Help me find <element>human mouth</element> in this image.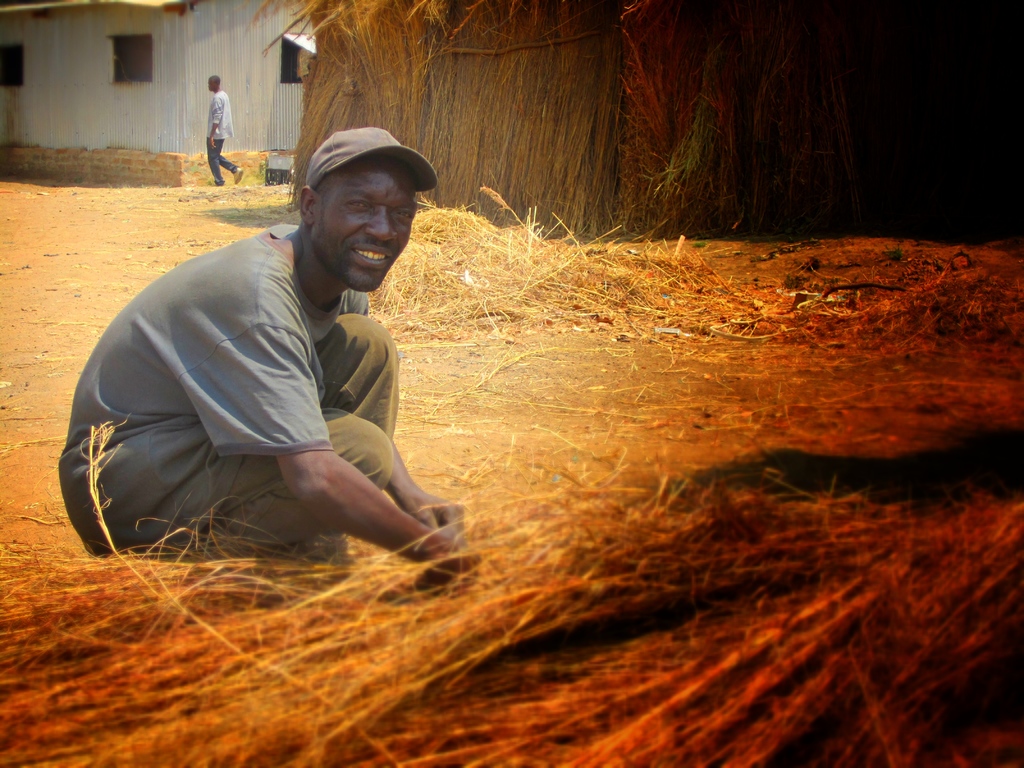
Found it: detection(353, 243, 394, 267).
